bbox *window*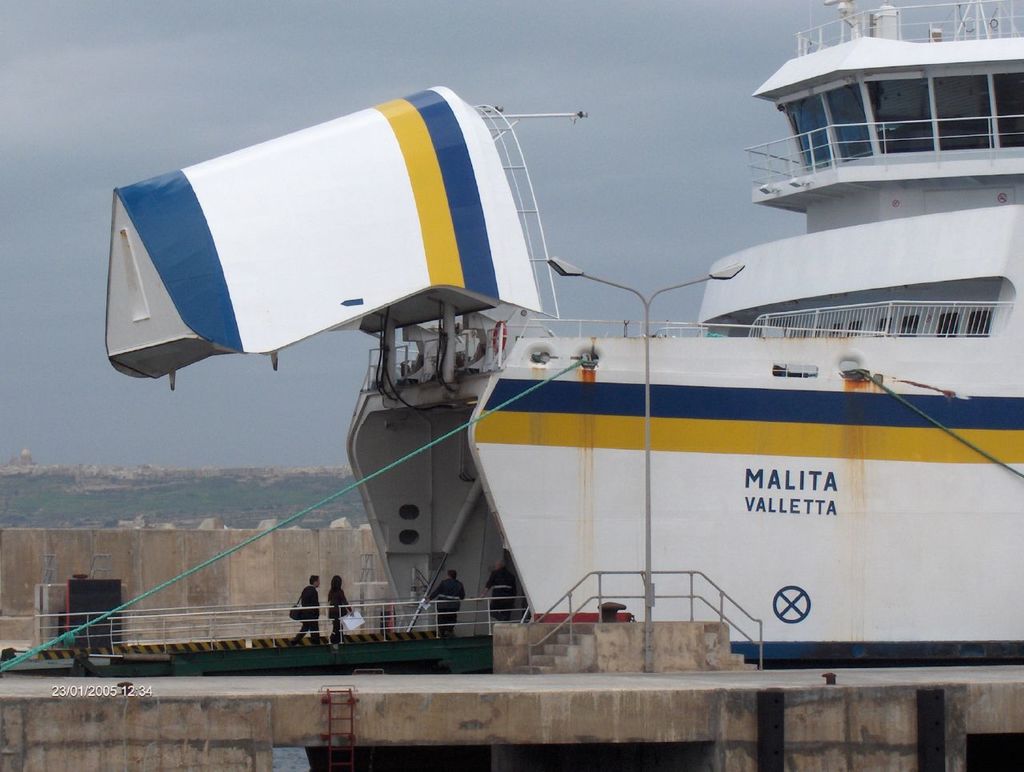
select_region(939, 316, 962, 338)
